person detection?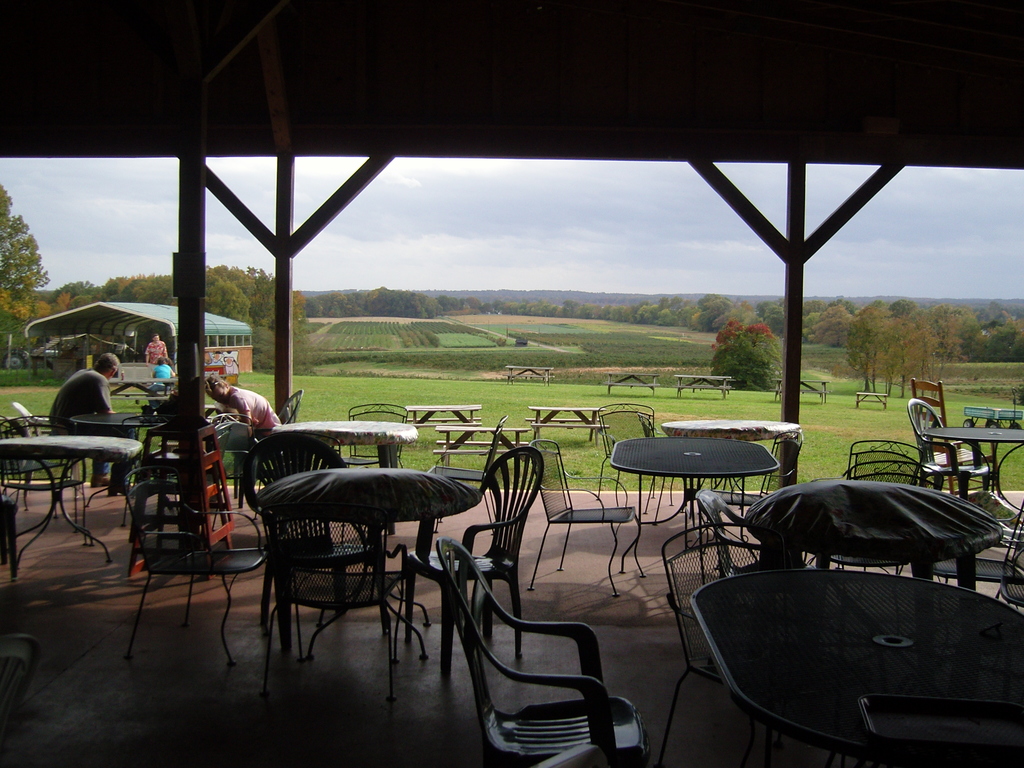
144:335:165:364
